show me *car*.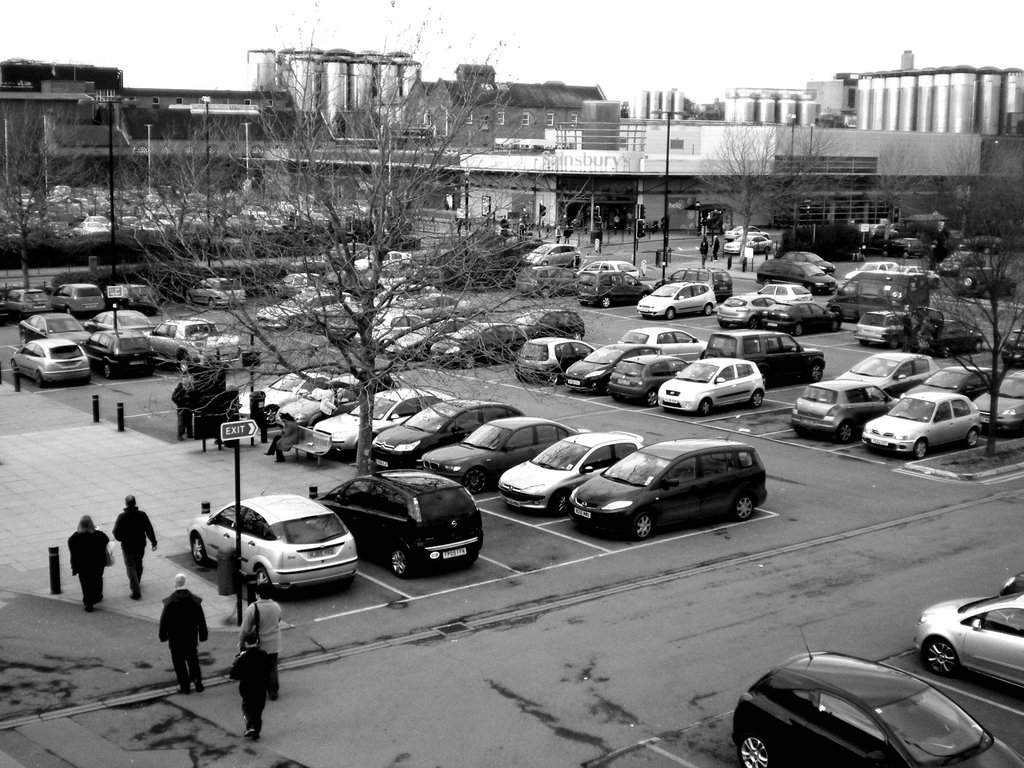
*car* is here: <region>314, 468, 481, 581</region>.
